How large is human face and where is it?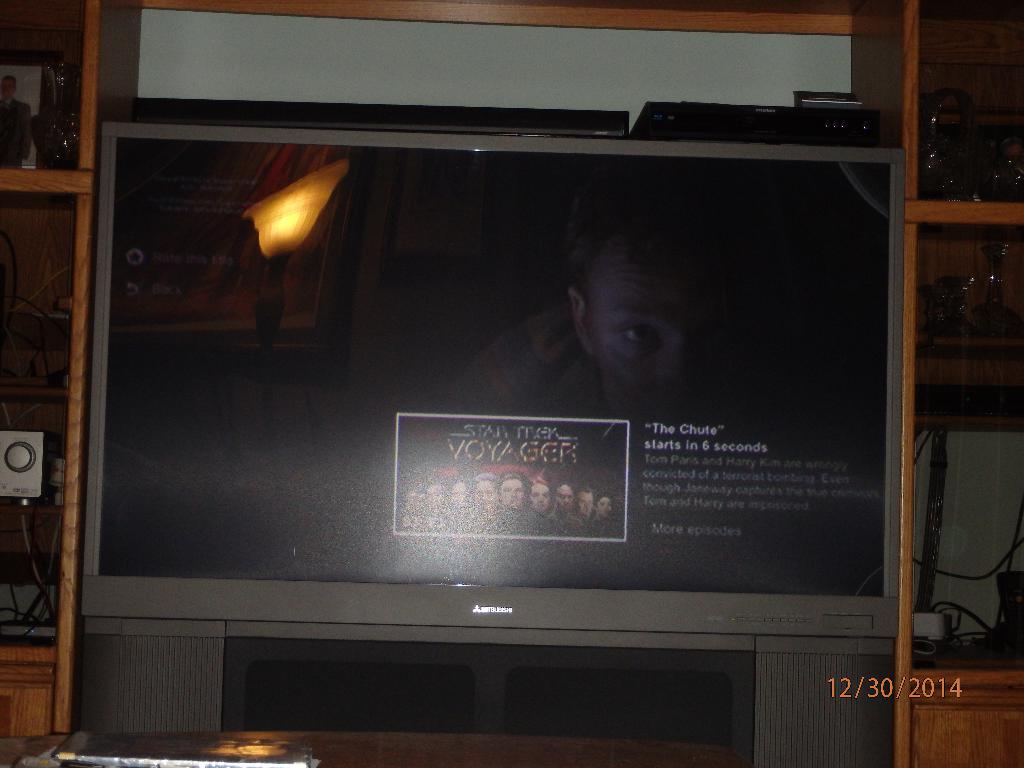
Bounding box: x1=595, y1=496, x2=612, y2=517.
